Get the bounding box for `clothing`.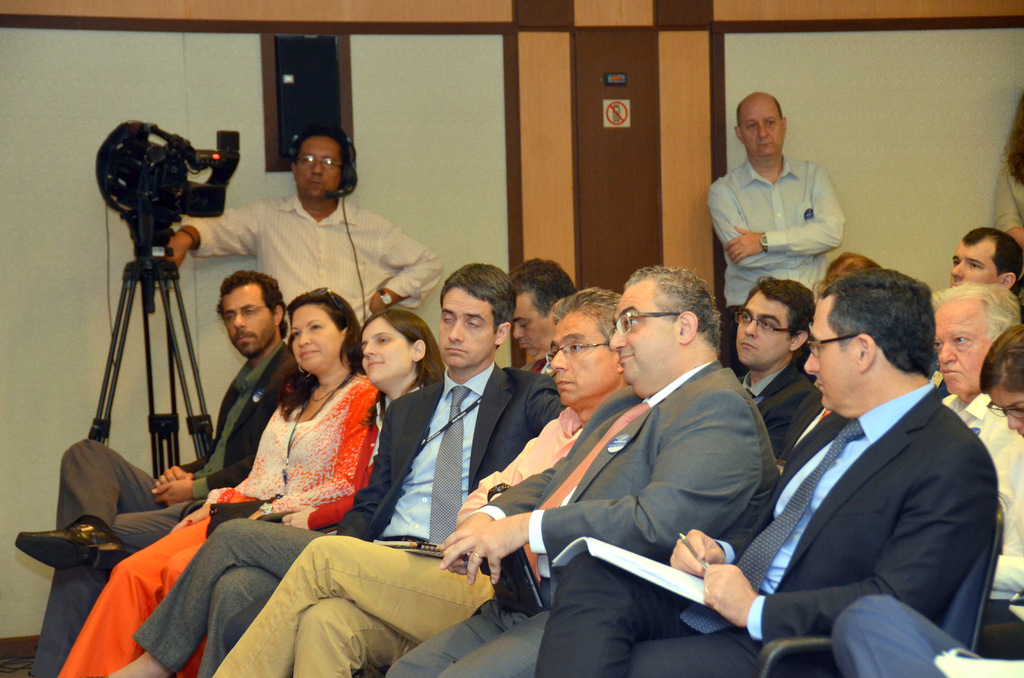
{"x1": 25, "y1": 343, "x2": 295, "y2": 677}.
